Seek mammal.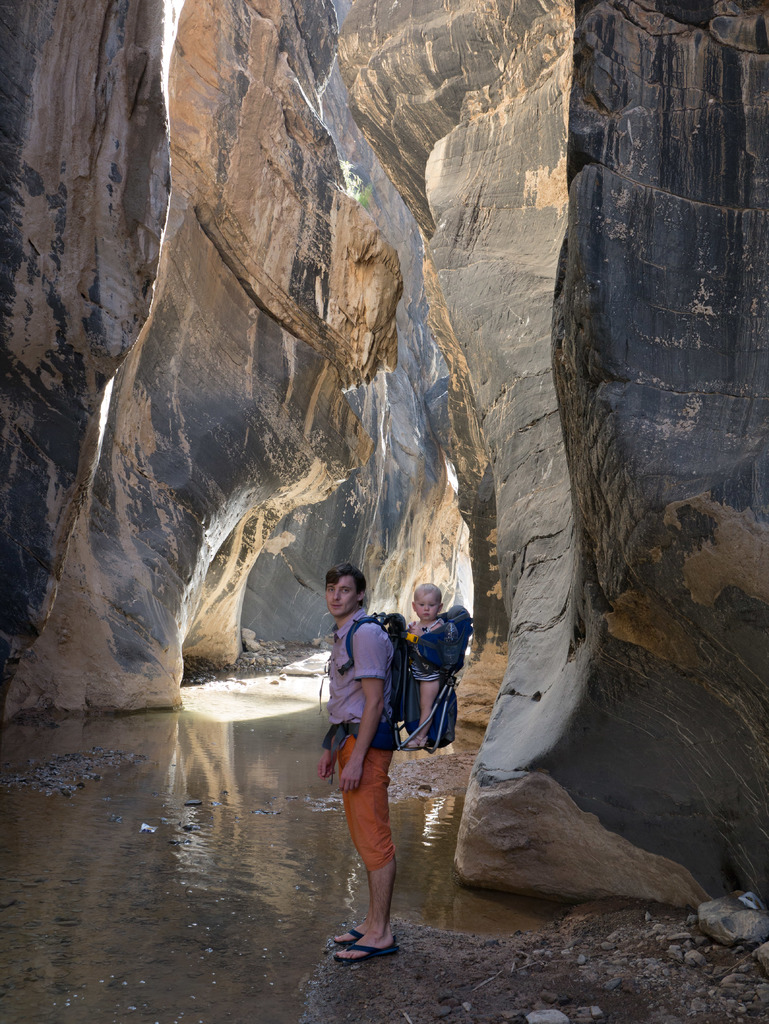
327,566,474,979.
